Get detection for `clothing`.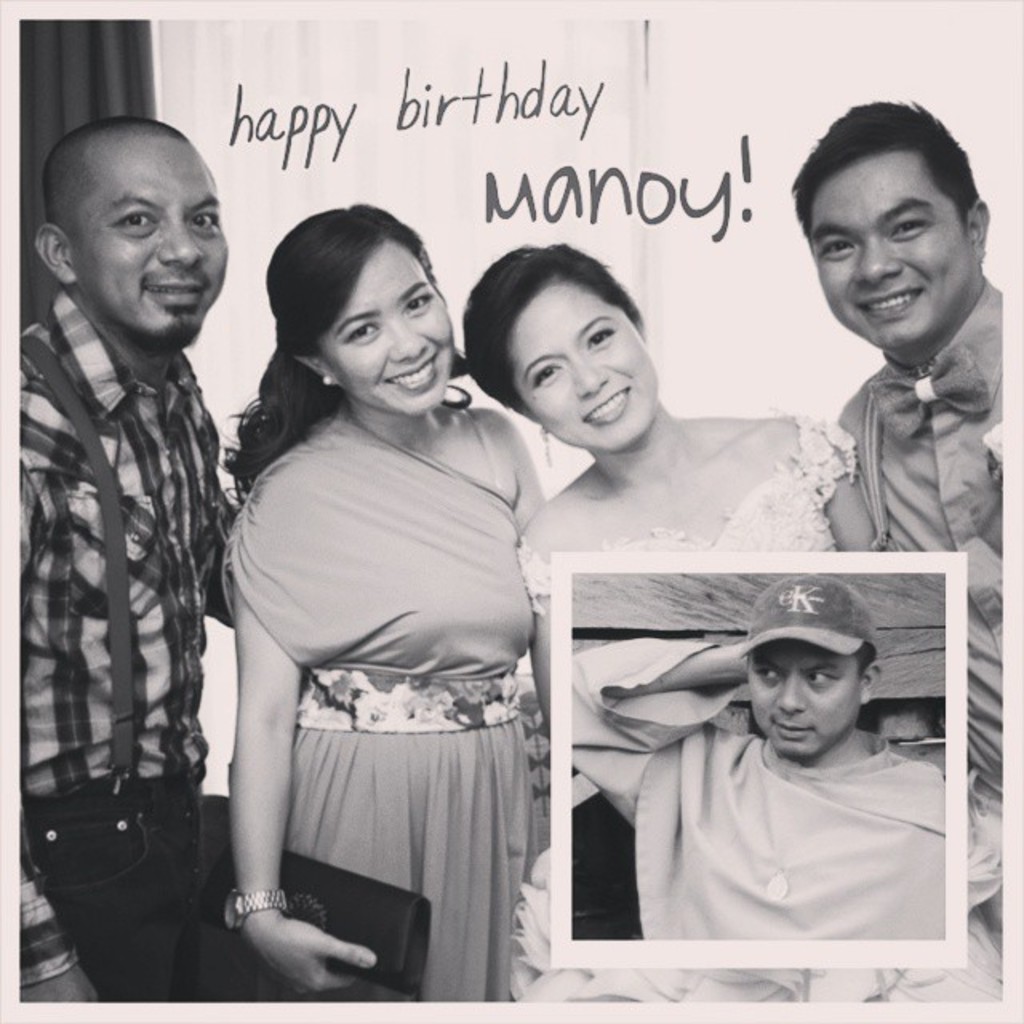
Detection: select_region(560, 642, 957, 944).
